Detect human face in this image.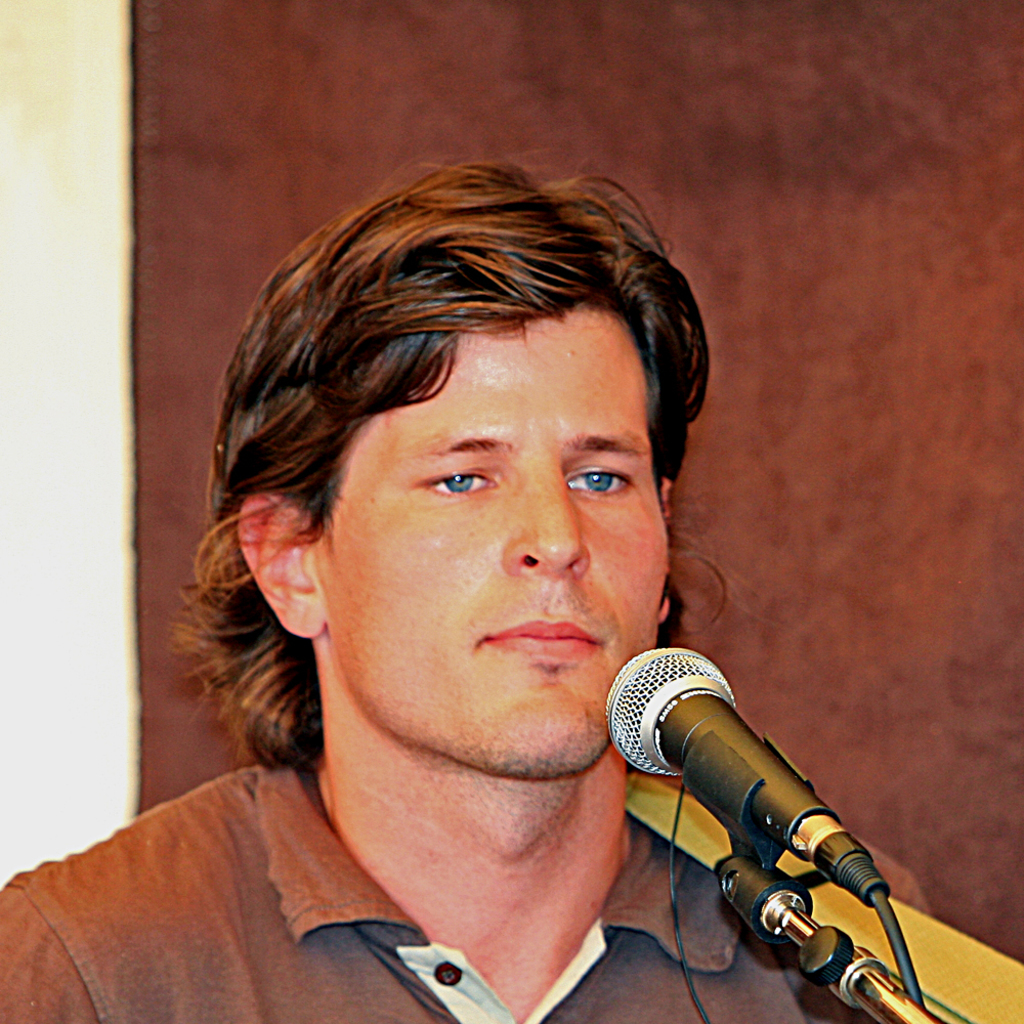
Detection: (x1=316, y1=300, x2=671, y2=777).
